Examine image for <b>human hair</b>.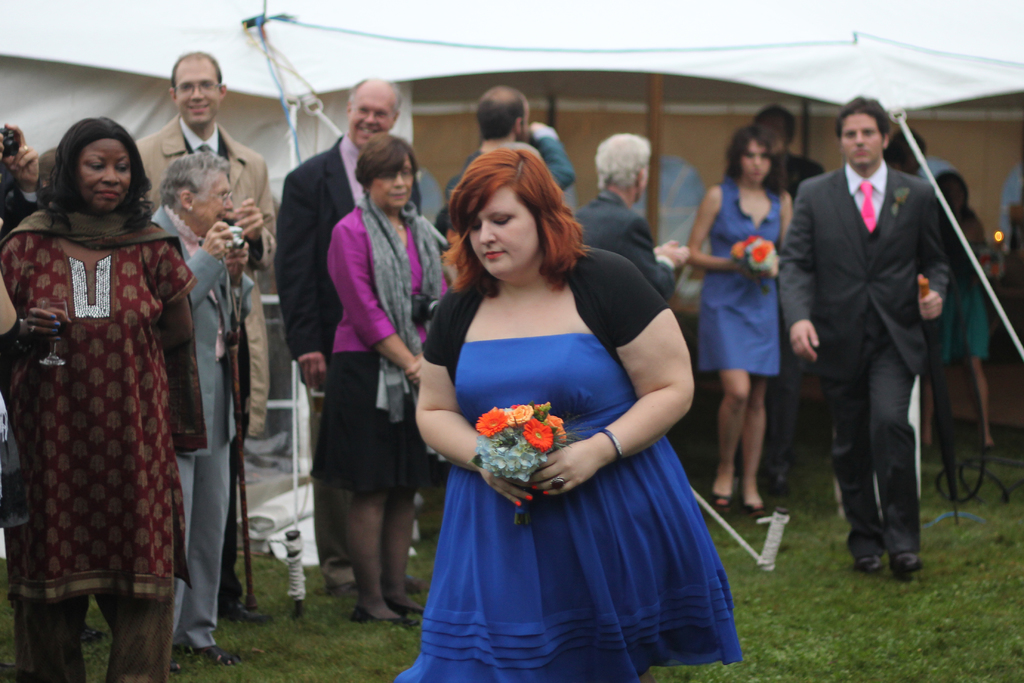
Examination result: Rect(347, 78, 402, 122).
